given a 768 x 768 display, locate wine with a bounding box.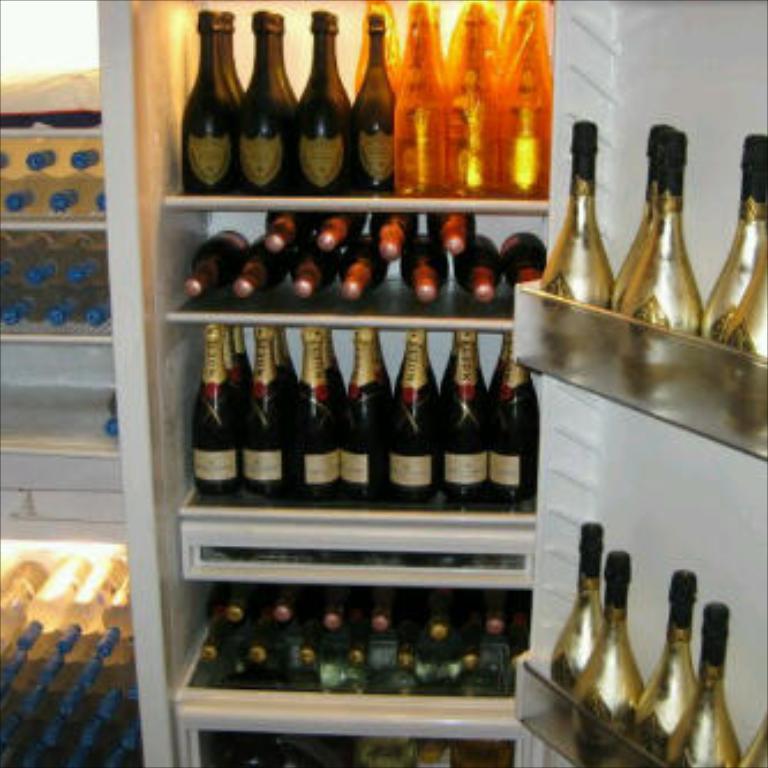
Located: left=436, top=0, right=454, bottom=205.
